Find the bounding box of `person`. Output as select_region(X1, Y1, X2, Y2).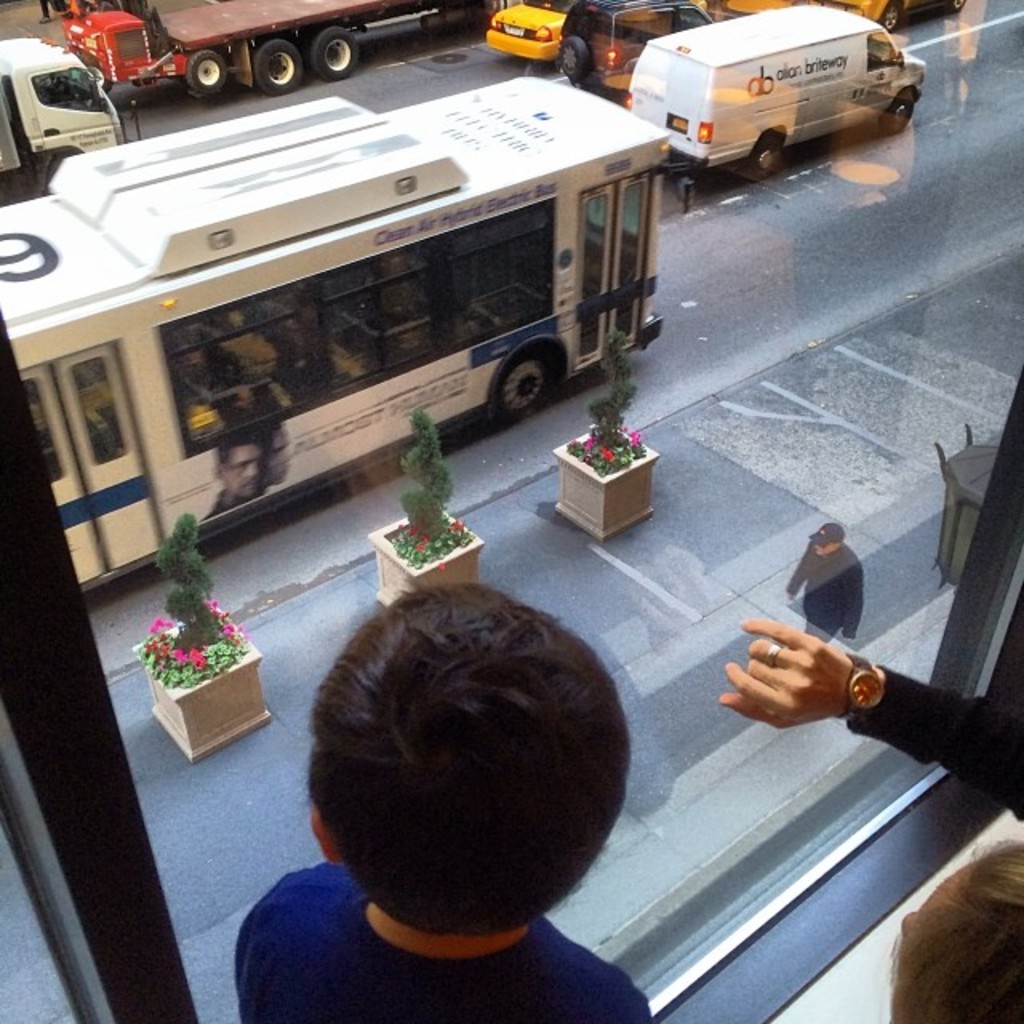
select_region(798, 509, 899, 688).
